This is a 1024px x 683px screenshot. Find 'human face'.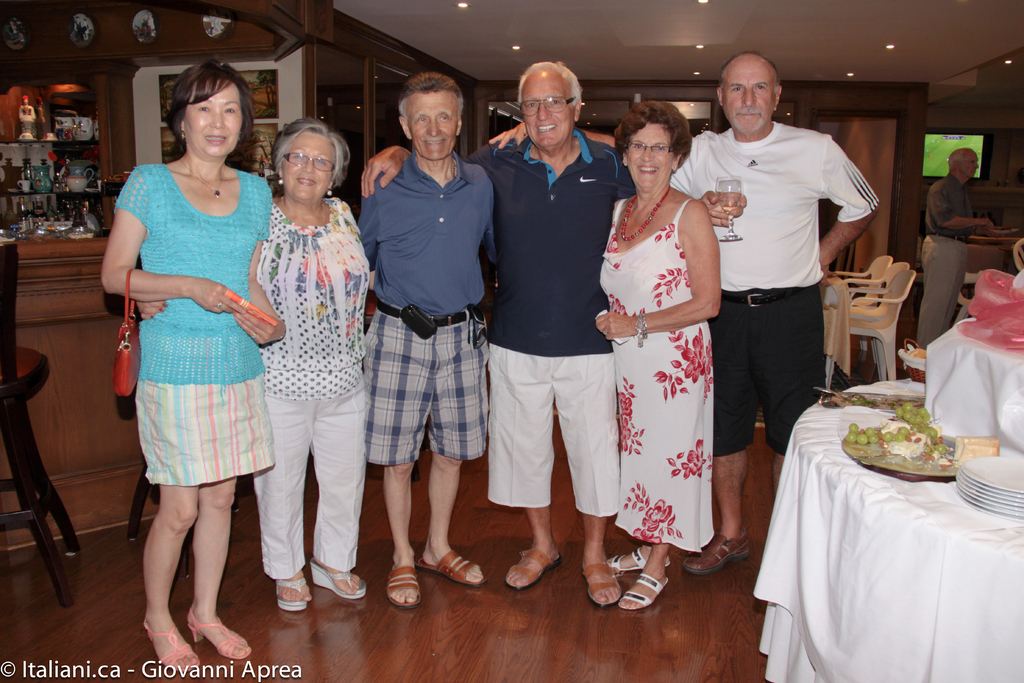
Bounding box: x1=408, y1=94, x2=460, y2=161.
